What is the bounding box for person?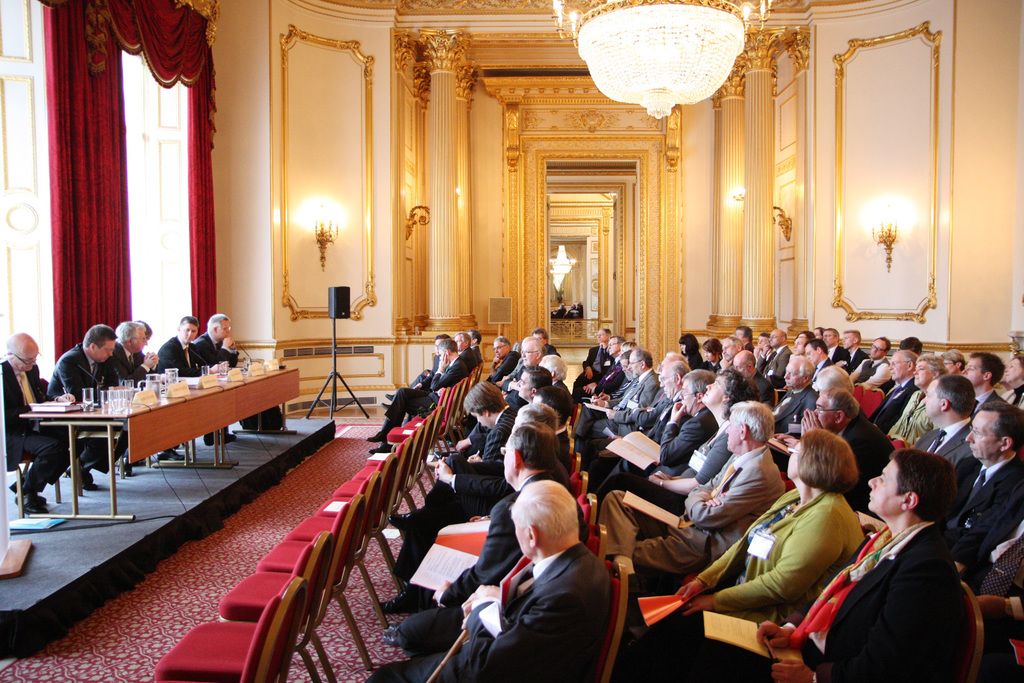
(x1=706, y1=448, x2=966, y2=681).
